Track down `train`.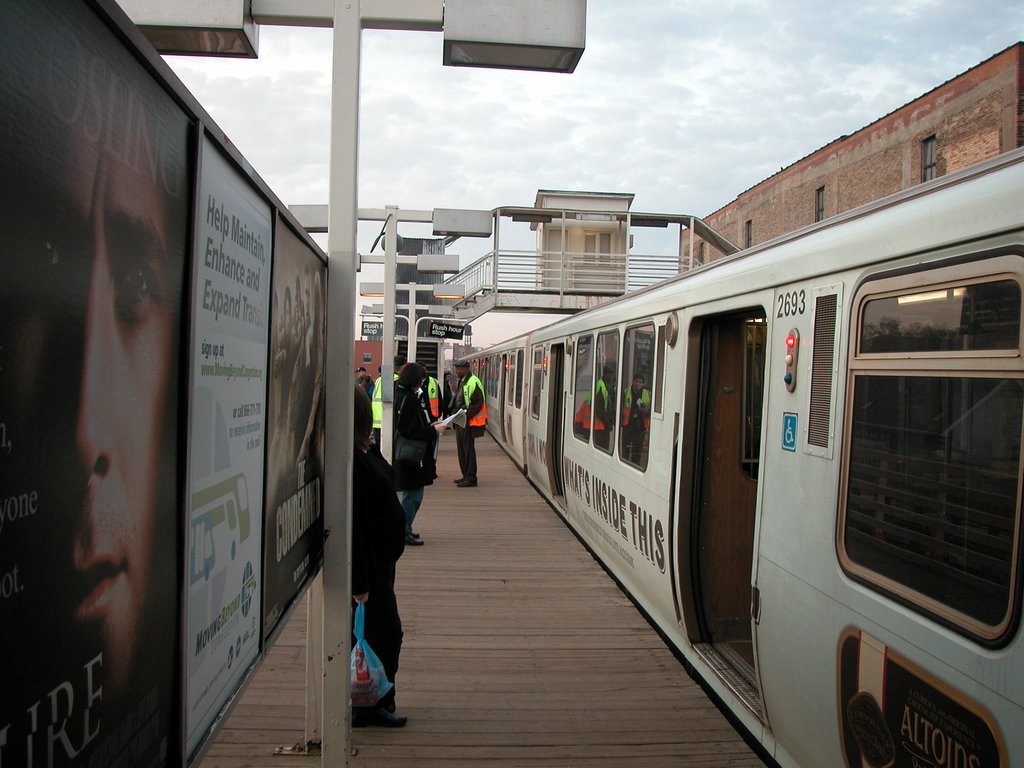
Tracked to <bbox>453, 155, 1023, 767</bbox>.
